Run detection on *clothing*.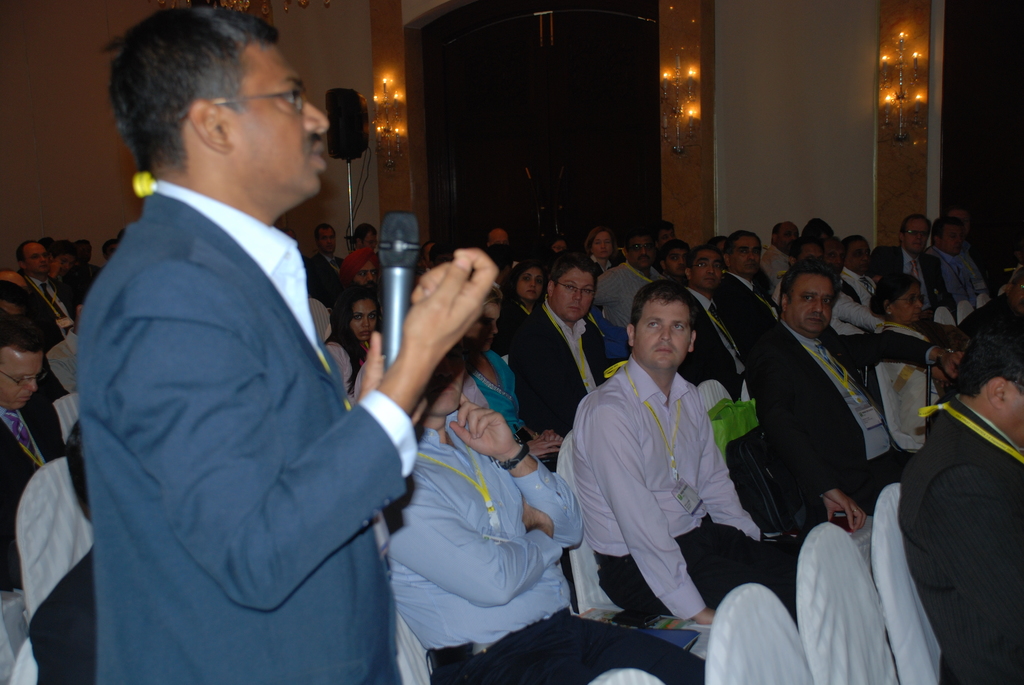
Result: x1=868, y1=244, x2=960, y2=321.
